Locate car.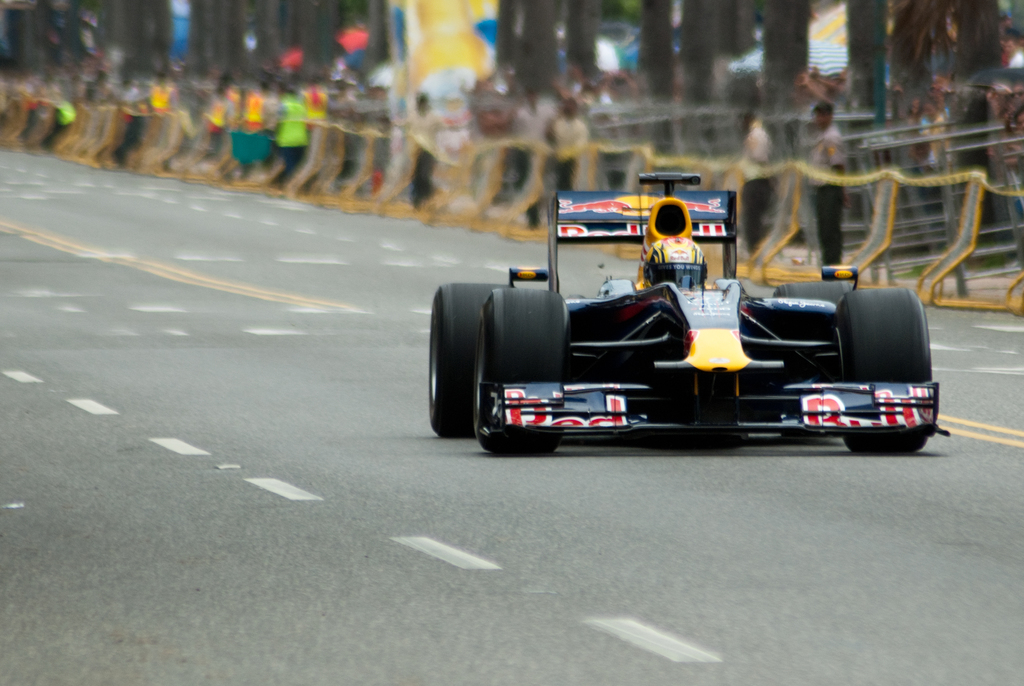
Bounding box: box(428, 172, 951, 458).
